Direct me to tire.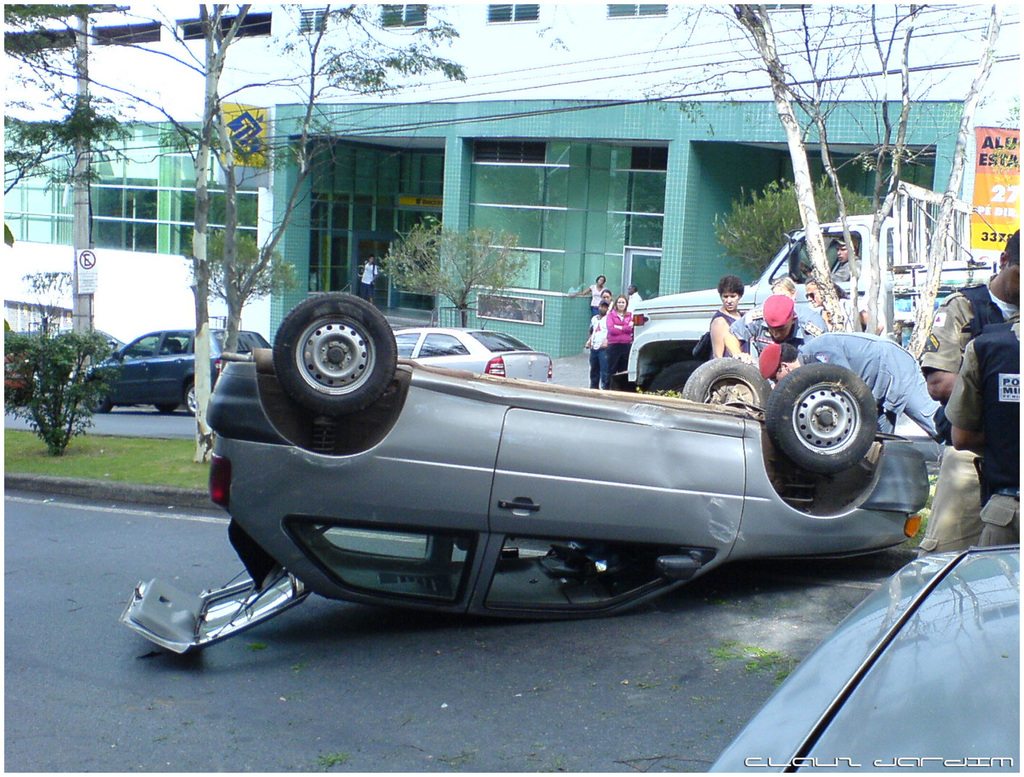
Direction: Rect(680, 355, 771, 416).
